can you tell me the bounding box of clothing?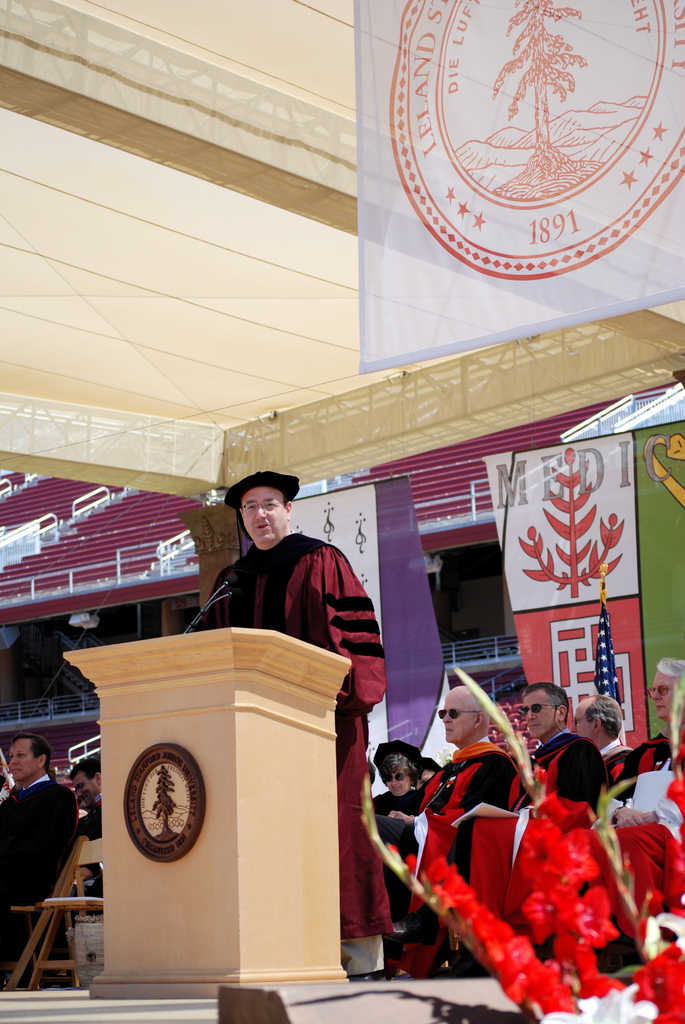
[0, 755, 68, 1012].
